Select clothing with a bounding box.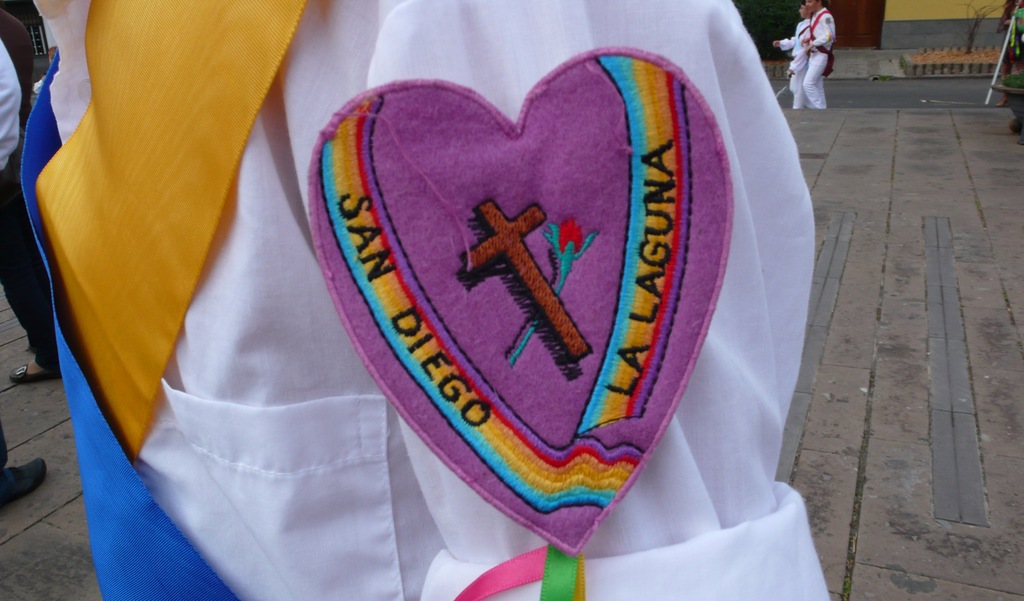
<bbox>27, 0, 840, 600</bbox>.
